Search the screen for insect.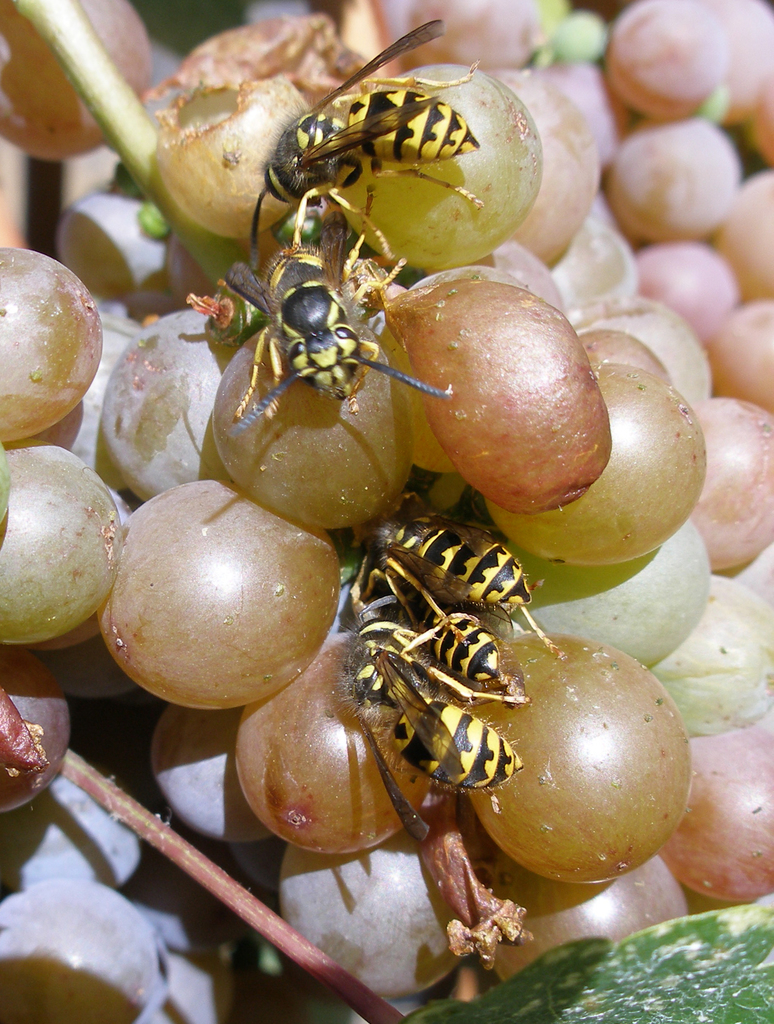
Found at [x1=230, y1=206, x2=455, y2=438].
